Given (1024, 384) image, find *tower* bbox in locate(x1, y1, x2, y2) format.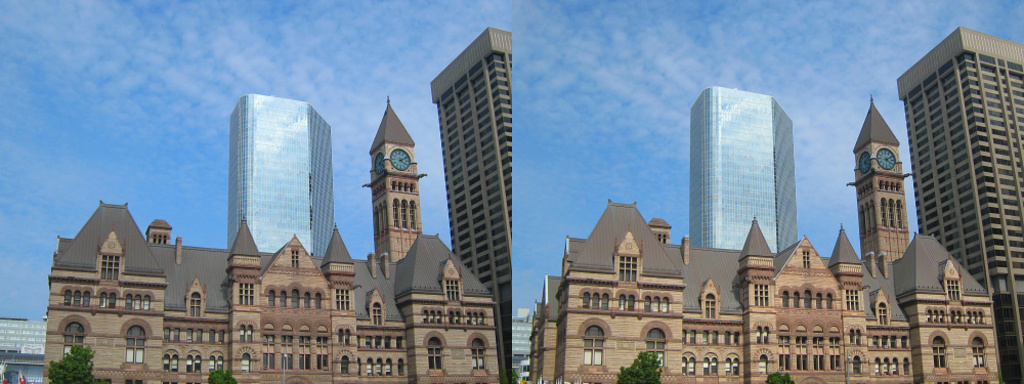
locate(218, 213, 270, 380).
